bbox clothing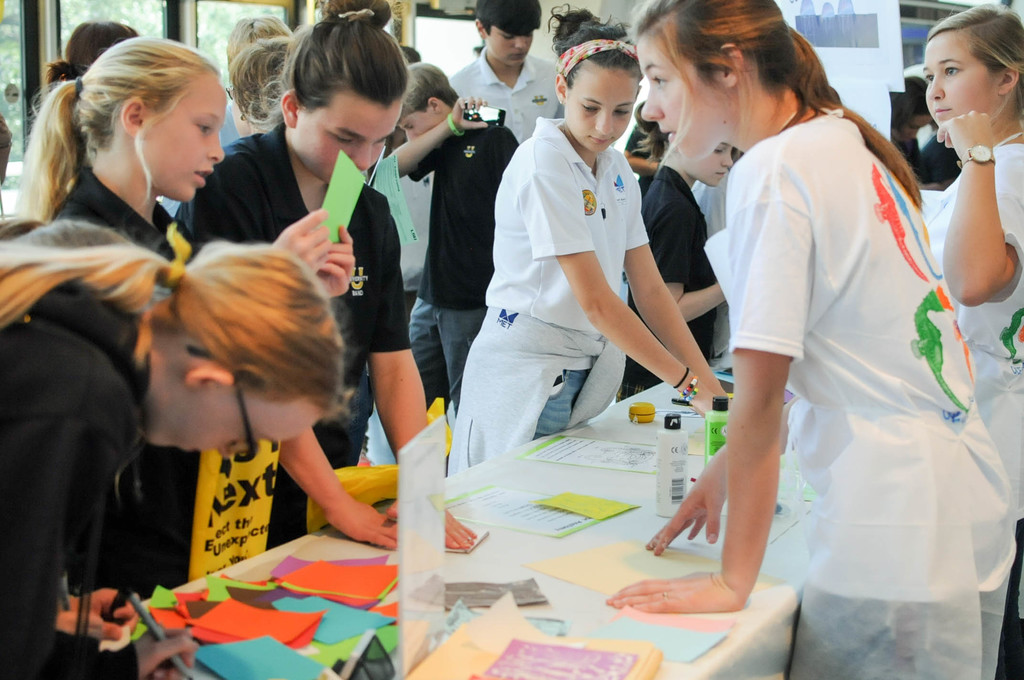
box(924, 133, 1023, 514)
